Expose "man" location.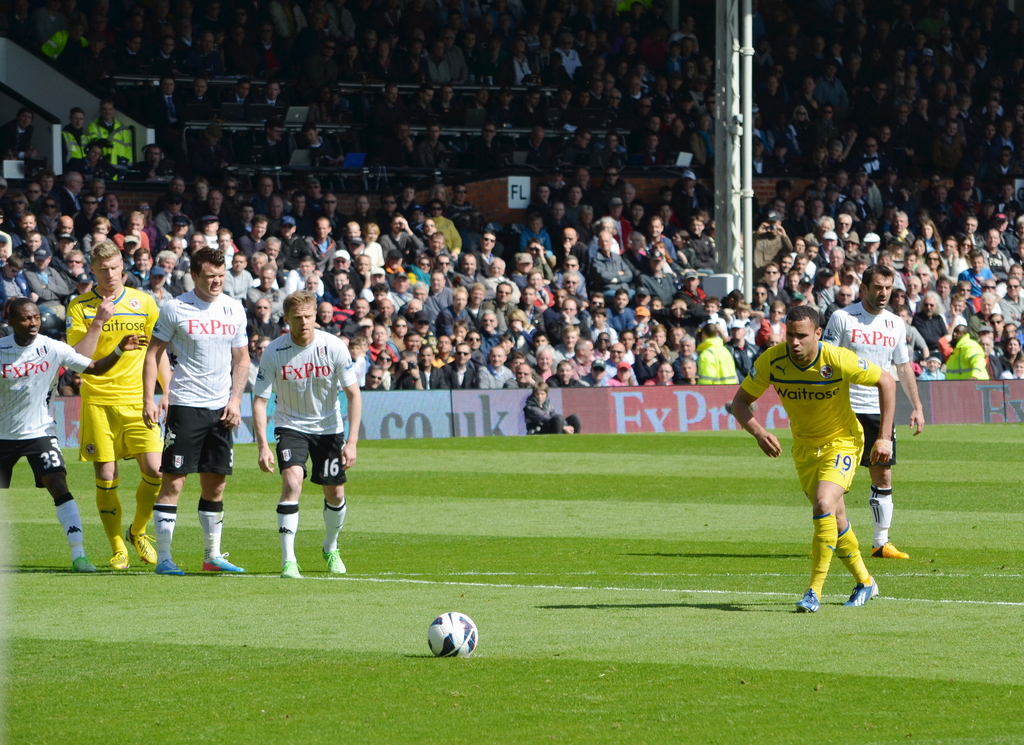
Exposed at 75,219,115,257.
